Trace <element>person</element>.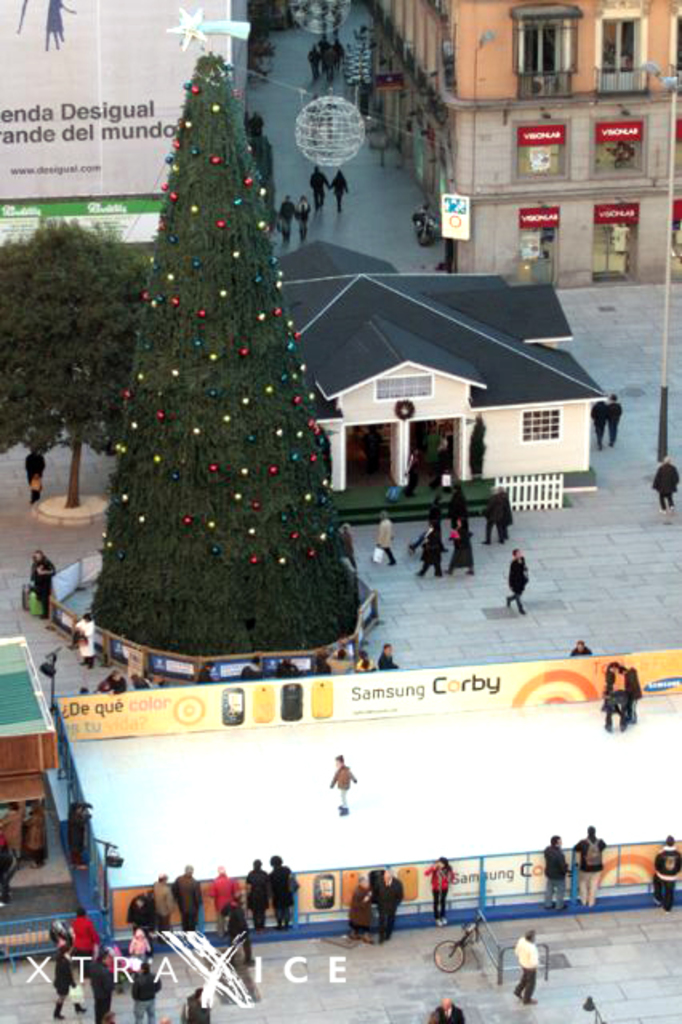
Traced to bbox(210, 870, 232, 925).
